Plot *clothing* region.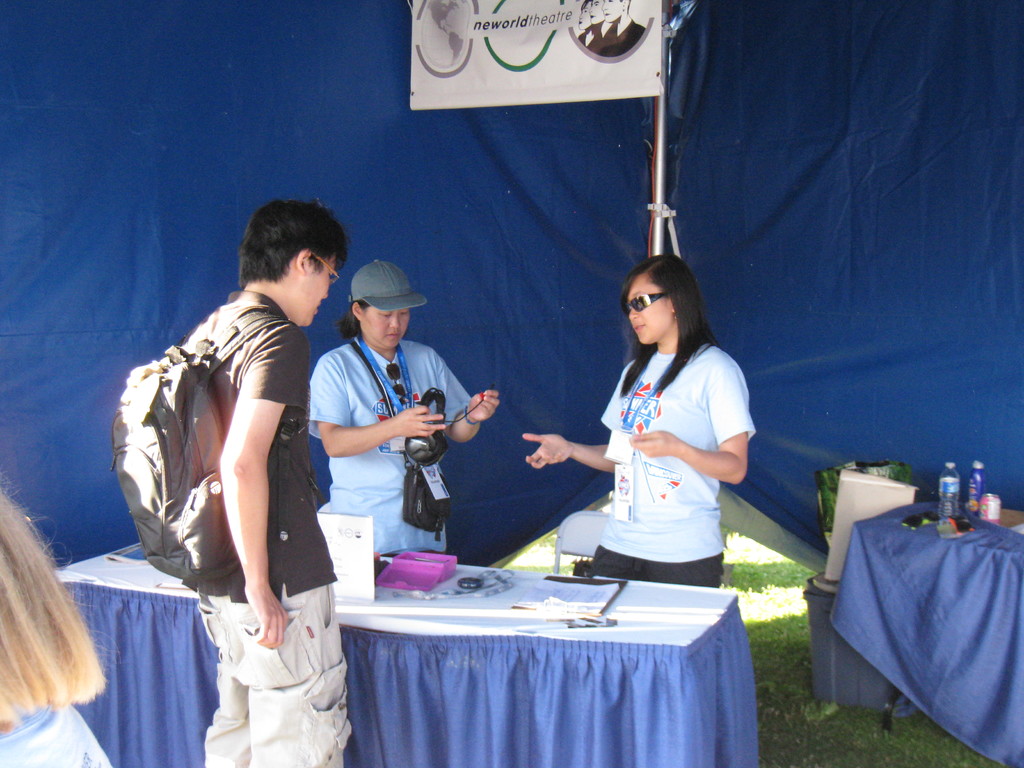
Plotted at box=[158, 285, 345, 767].
